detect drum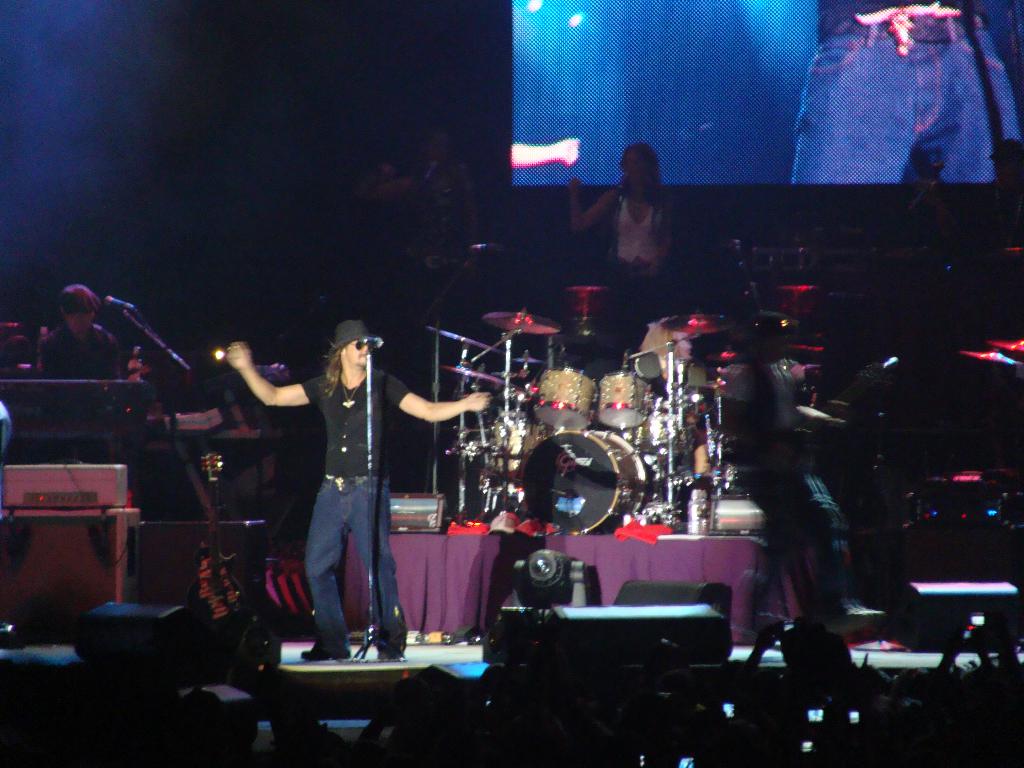
(left=778, top=285, right=821, bottom=314)
